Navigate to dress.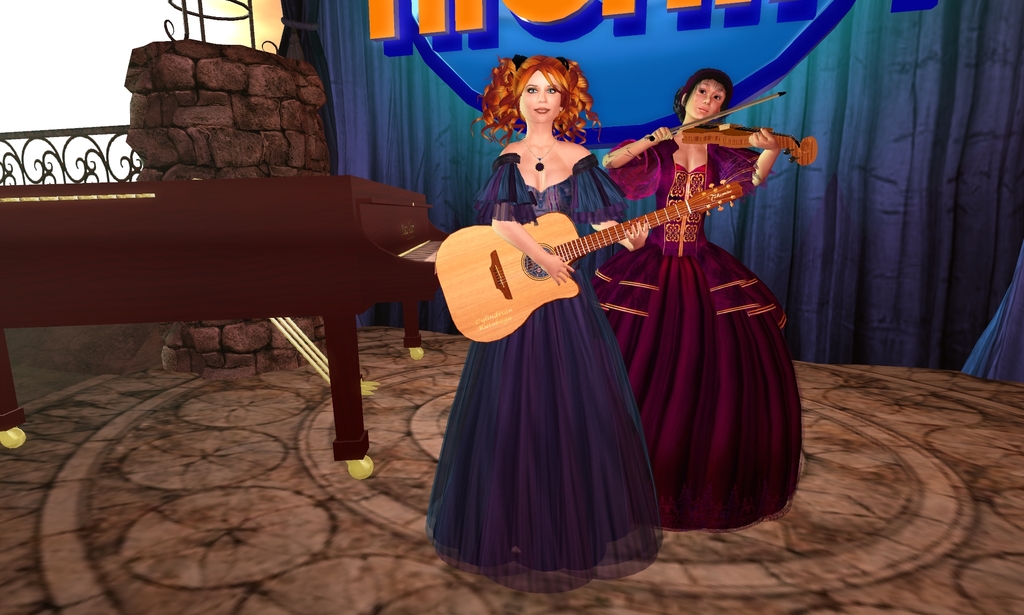
Navigation target: [589,139,805,530].
